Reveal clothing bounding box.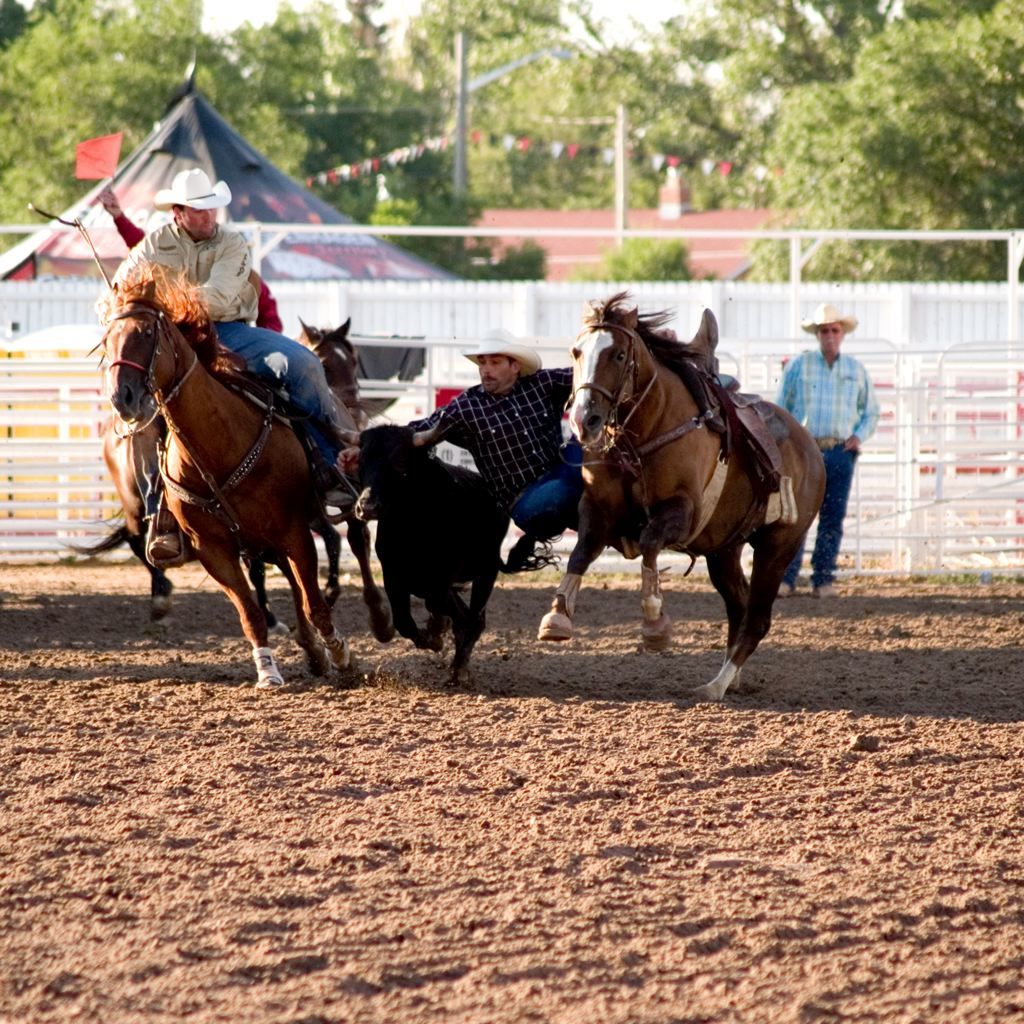
Revealed: region(424, 381, 665, 547).
